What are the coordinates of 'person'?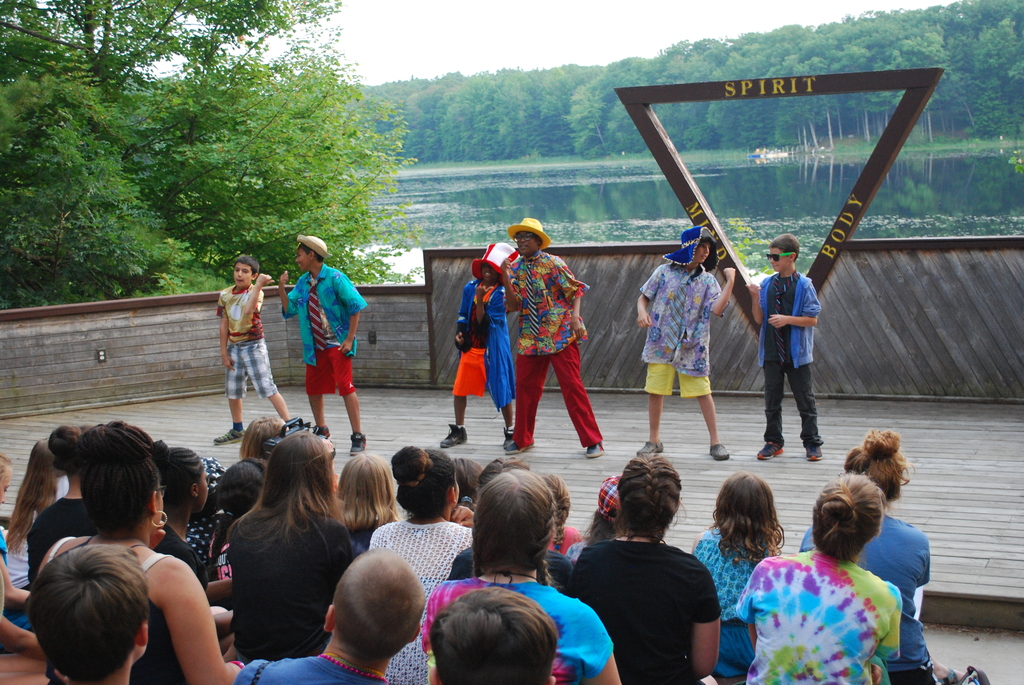
select_region(694, 472, 792, 677).
